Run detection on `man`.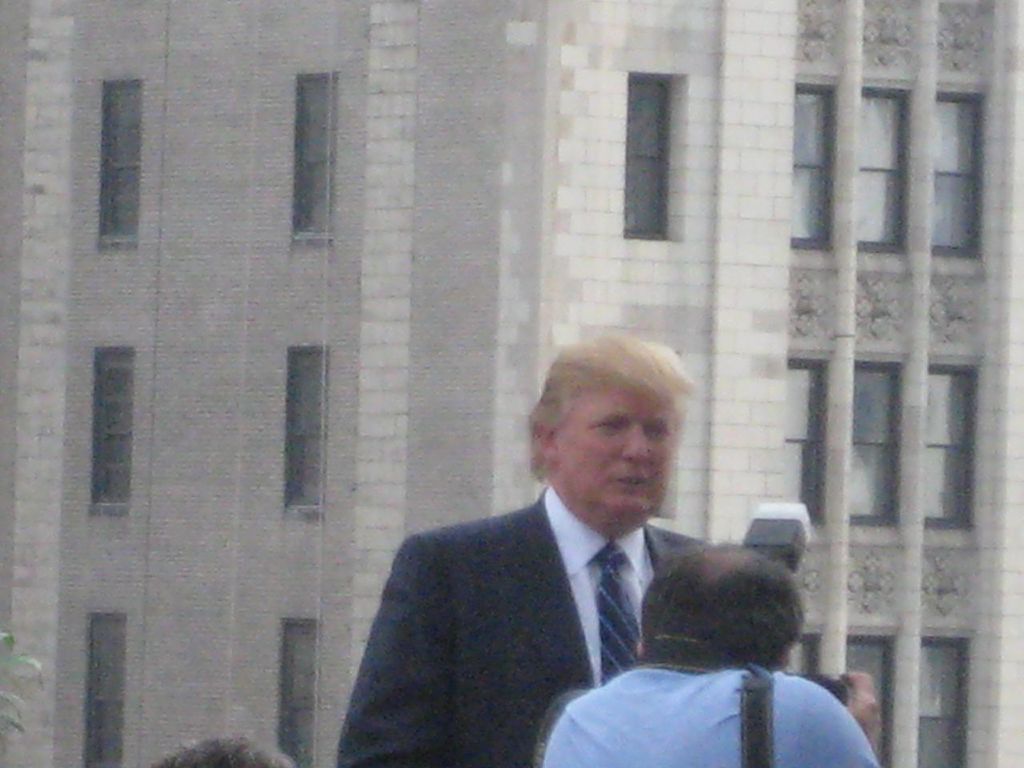
Result: bbox=(333, 349, 803, 766).
